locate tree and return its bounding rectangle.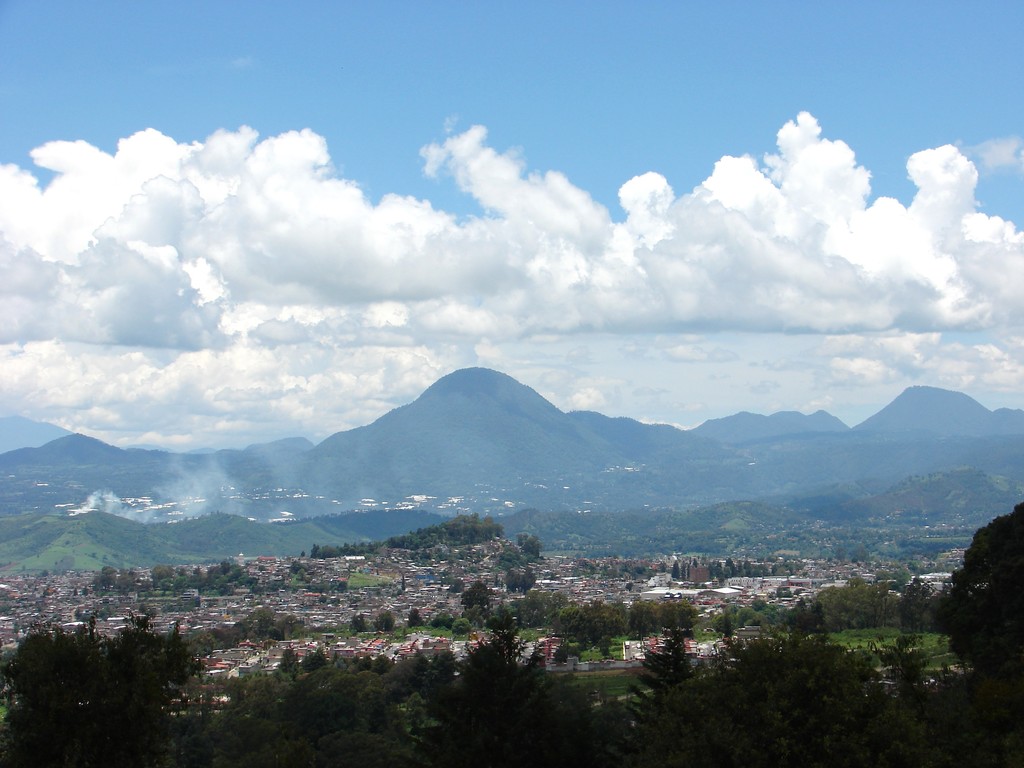
locate(184, 630, 588, 767).
